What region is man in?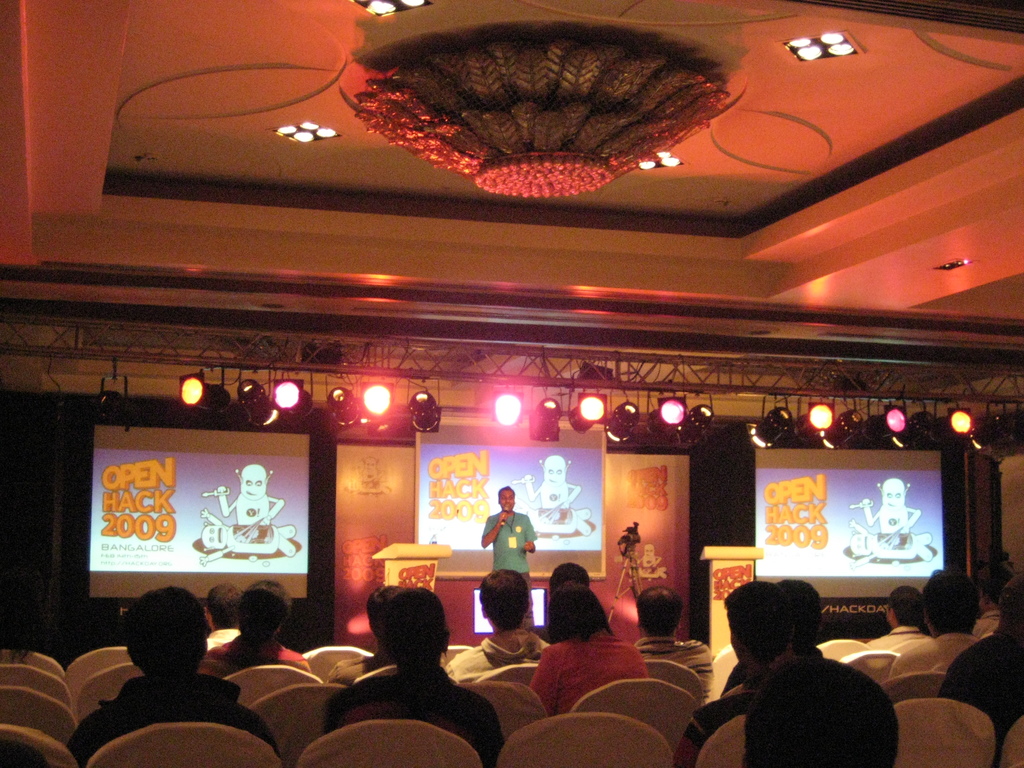
x1=864, y1=595, x2=935, y2=650.
